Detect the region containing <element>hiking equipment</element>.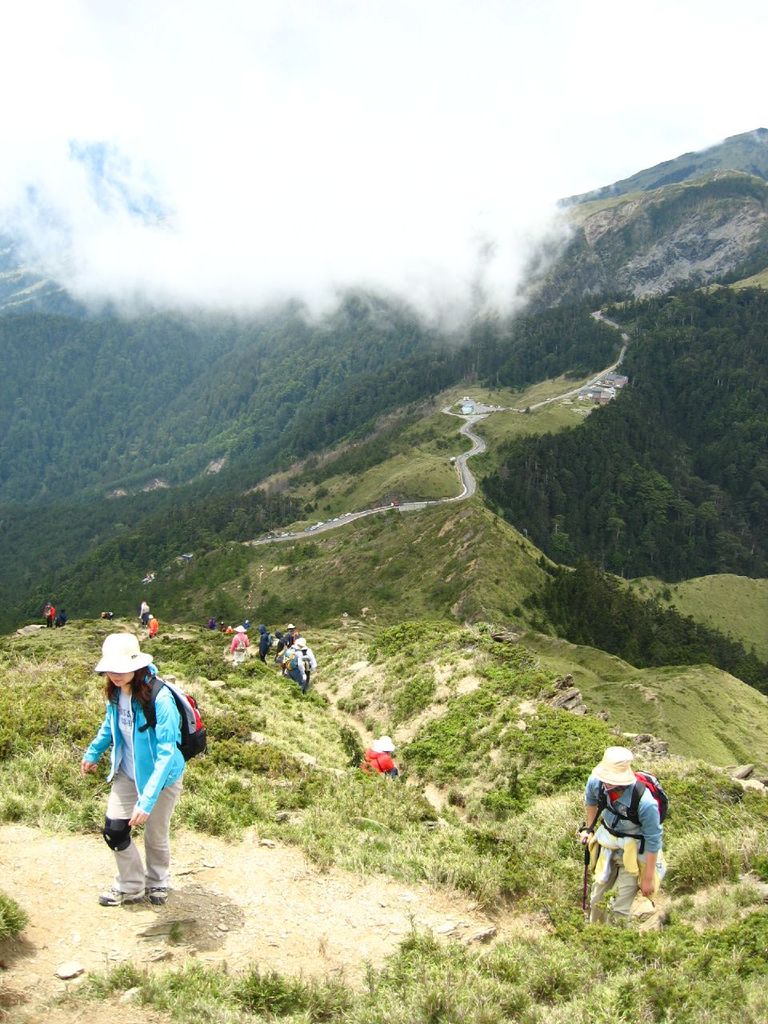
box=[232, 635, 250, 650].
